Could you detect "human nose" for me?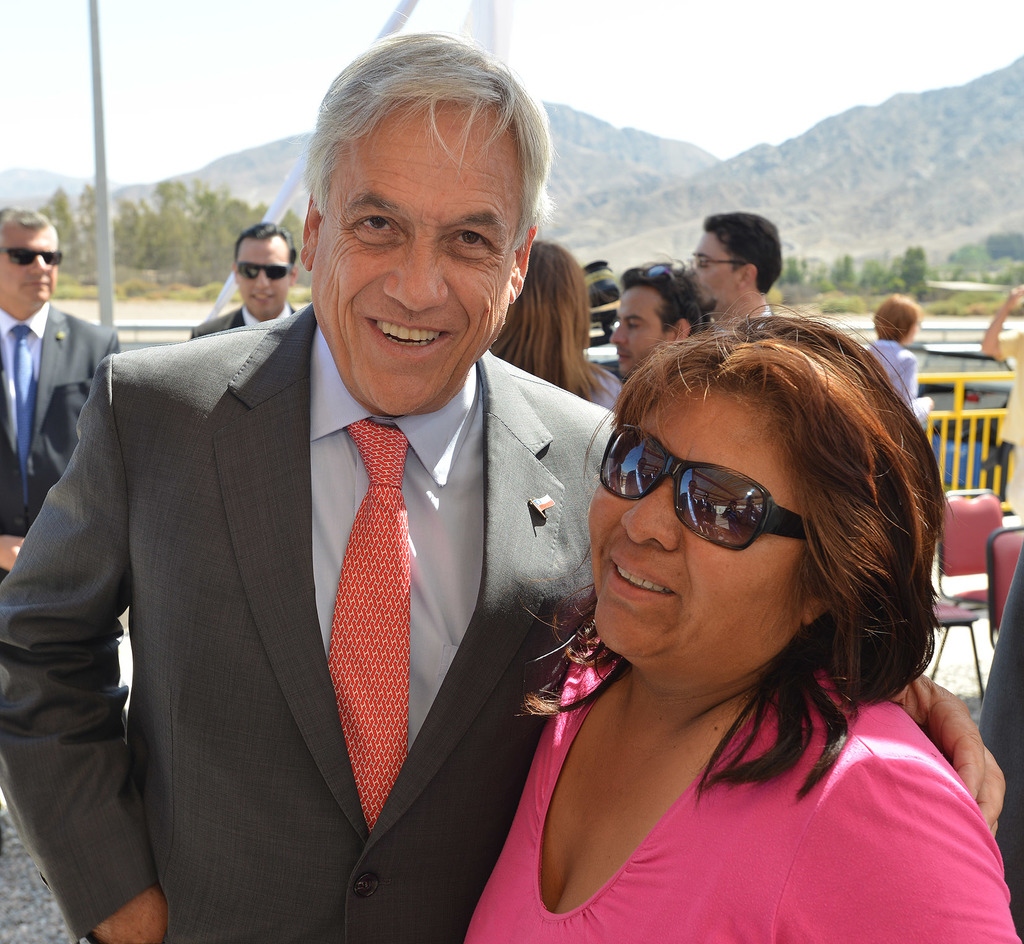
Detection result: [left=384, top=227, right=450, bottom=307].
